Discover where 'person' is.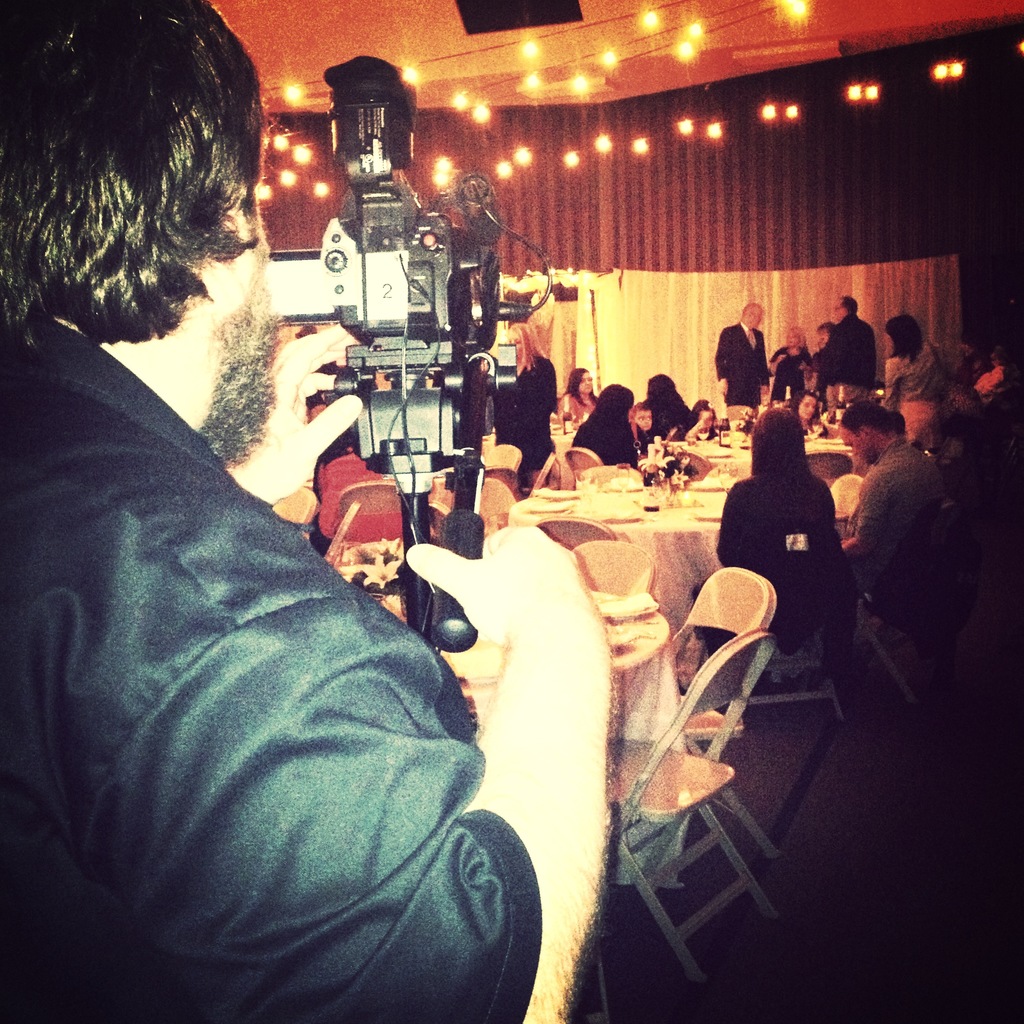
Discovered at x1=806 y1=289 x2=882 y2=383.
